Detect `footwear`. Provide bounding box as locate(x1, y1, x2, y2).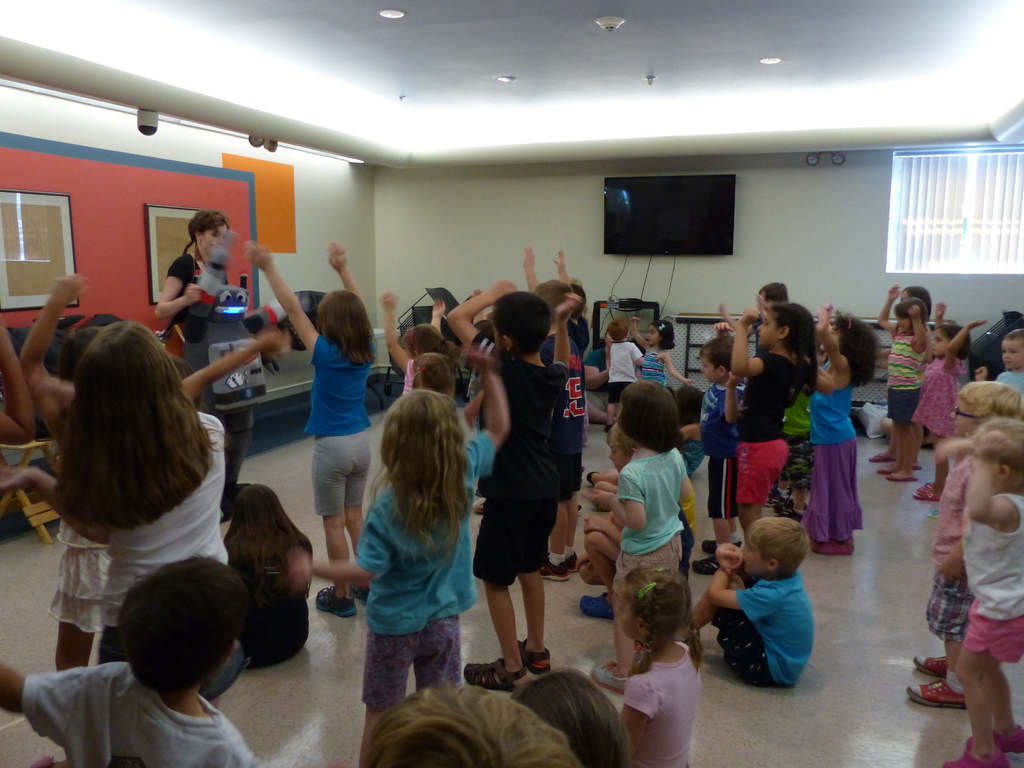
locate(766, 503, 795, 516).
